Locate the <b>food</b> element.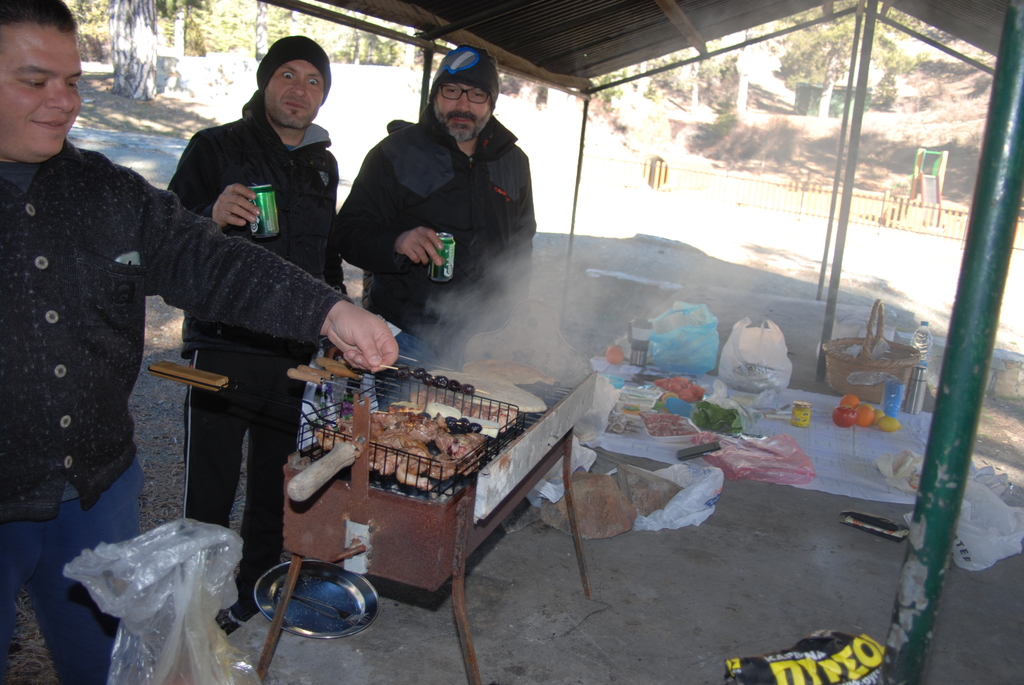
Element bbox: locate(659, 374, 706, 400).
